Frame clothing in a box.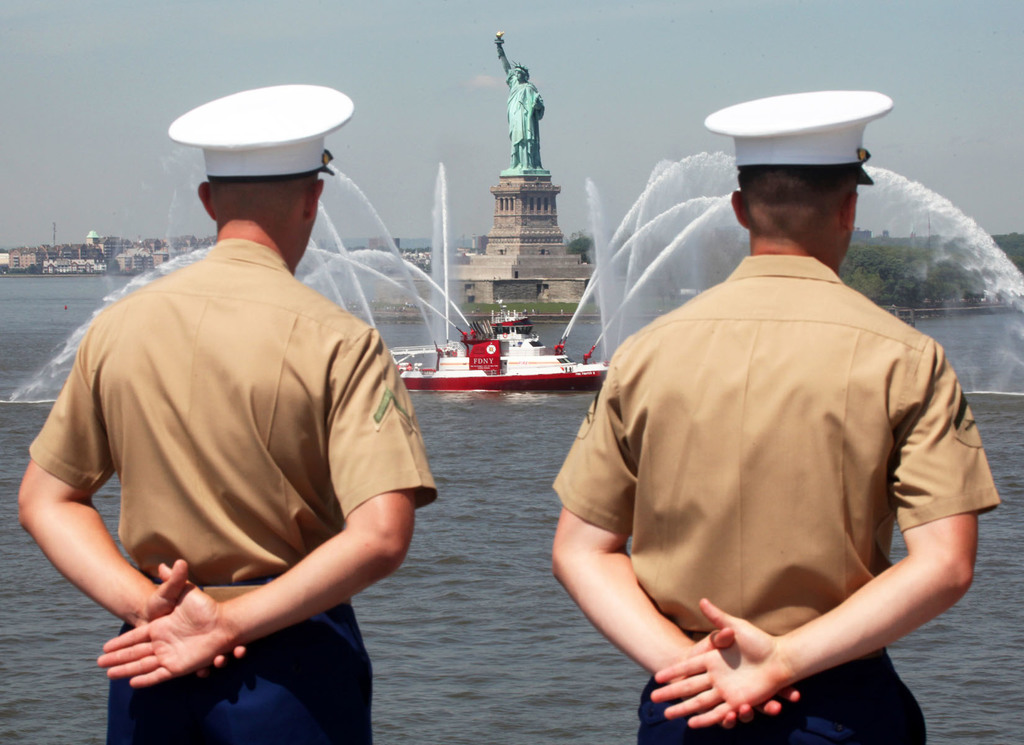
left=554, top=256, right=1000, bottom=744.
